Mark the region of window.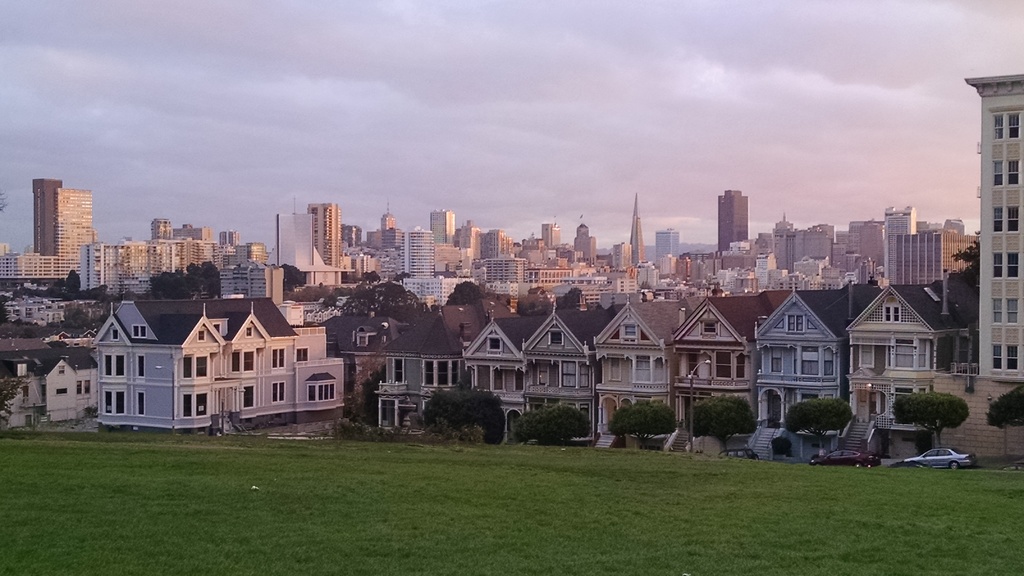
Region: x1=545 y1=330 x2=564 y2=348.
